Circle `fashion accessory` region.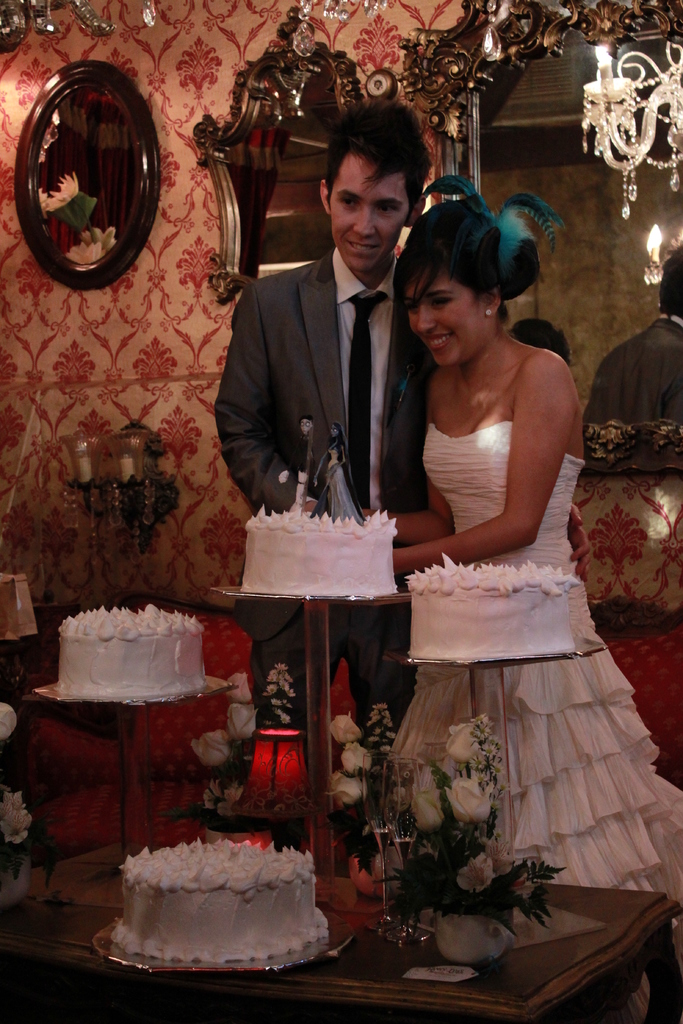
Region: [479, 305, 493, 314].
